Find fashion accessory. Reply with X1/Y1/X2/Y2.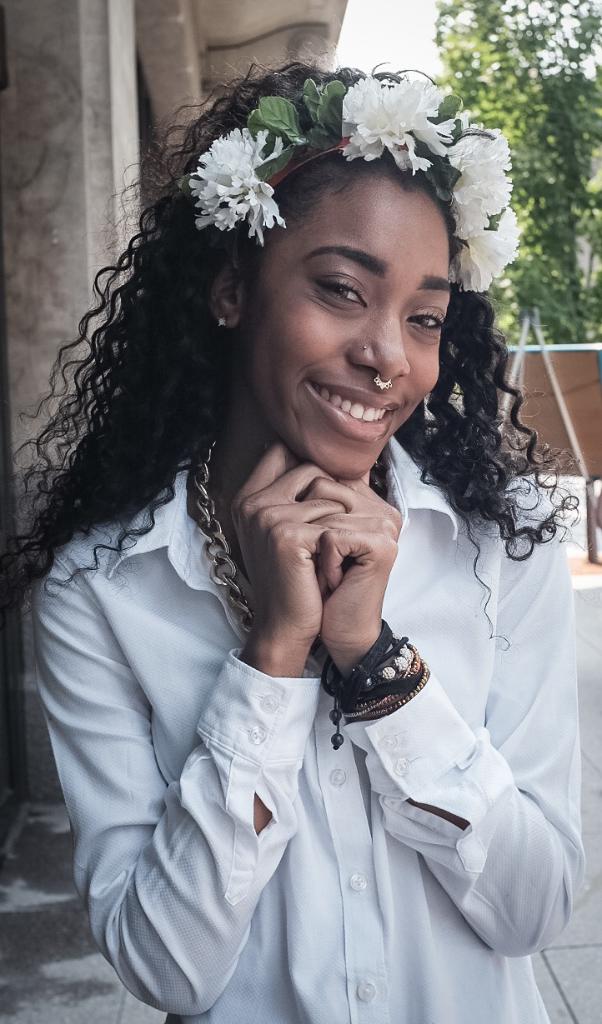
319/612/431/750.
